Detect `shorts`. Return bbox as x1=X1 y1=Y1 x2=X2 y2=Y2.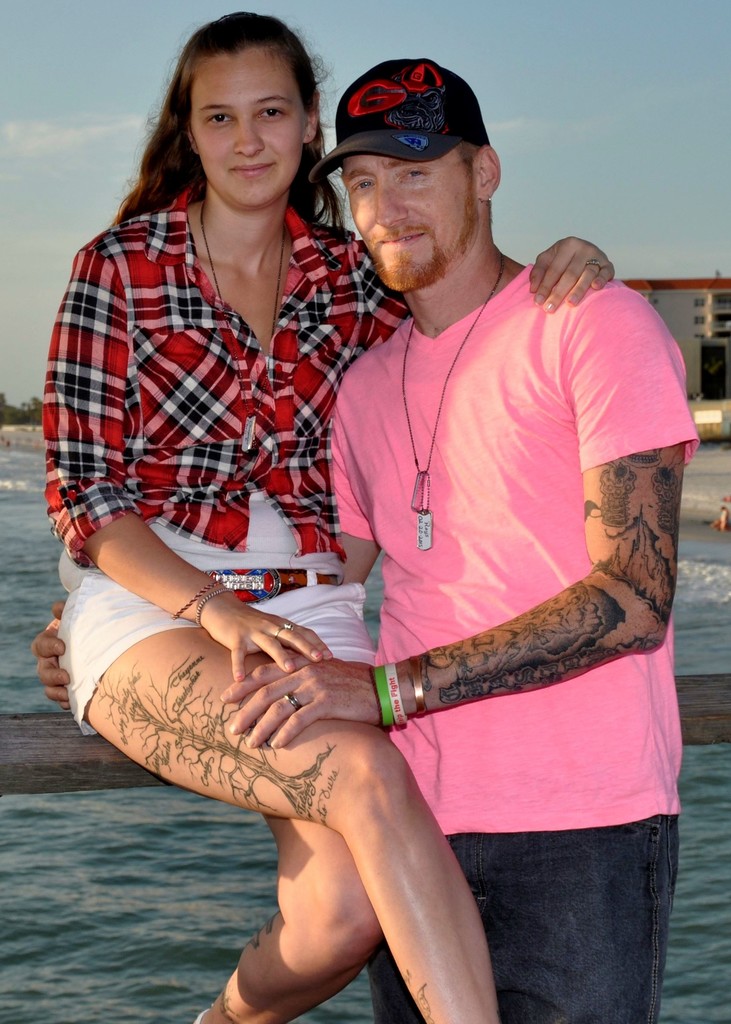
x1=58 y1=570 x2=374 y2=736.
